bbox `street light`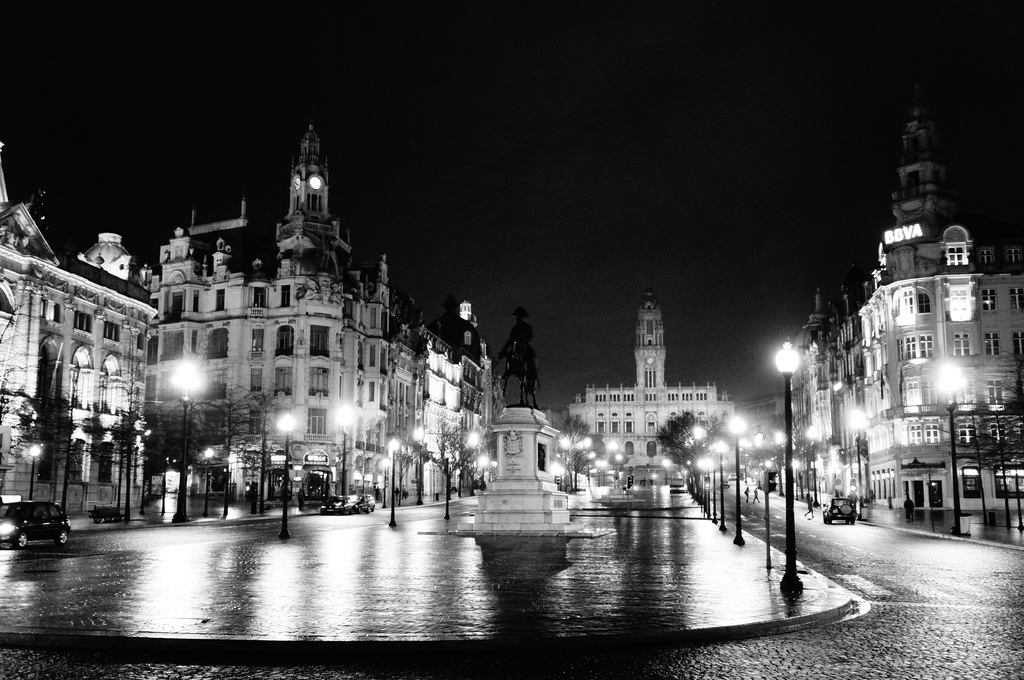
(198, 445, 217, 517)
